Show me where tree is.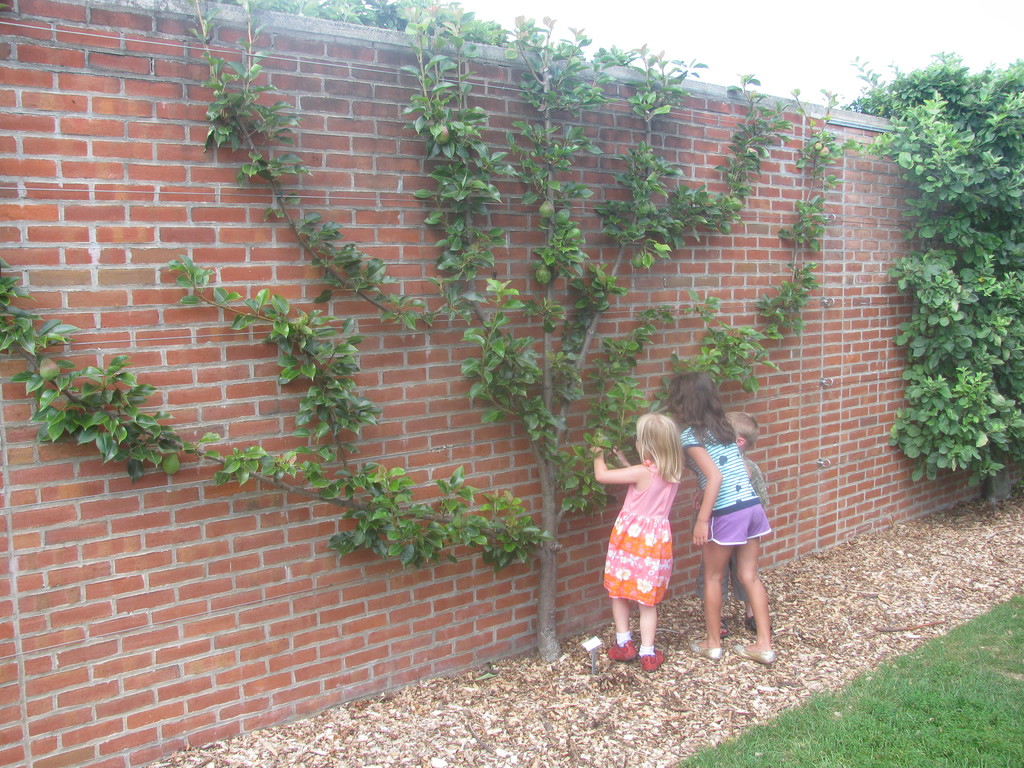
tree is at crop(0, 0, 808, 668).
